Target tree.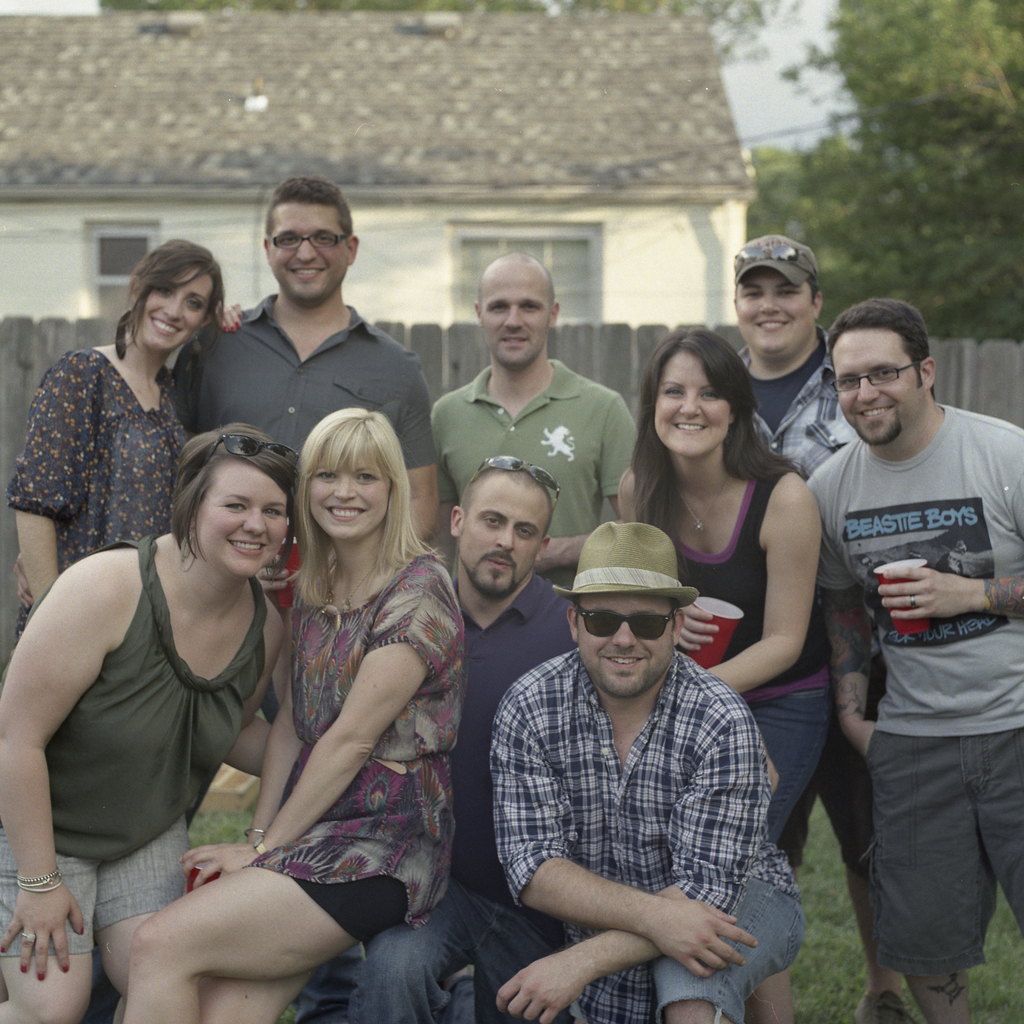
Target region: (780, 0, 1023, 151).
